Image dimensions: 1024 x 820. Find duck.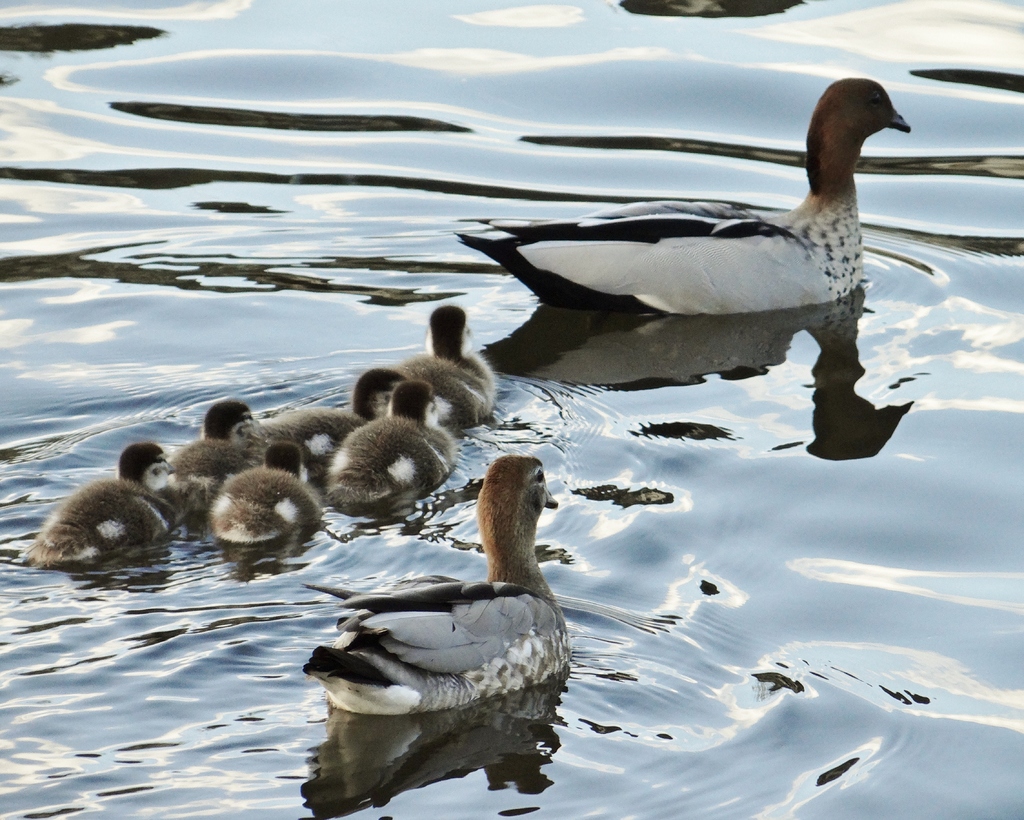
{"left": 446, "top": 65, "right": 910, "bottom": 374}.
